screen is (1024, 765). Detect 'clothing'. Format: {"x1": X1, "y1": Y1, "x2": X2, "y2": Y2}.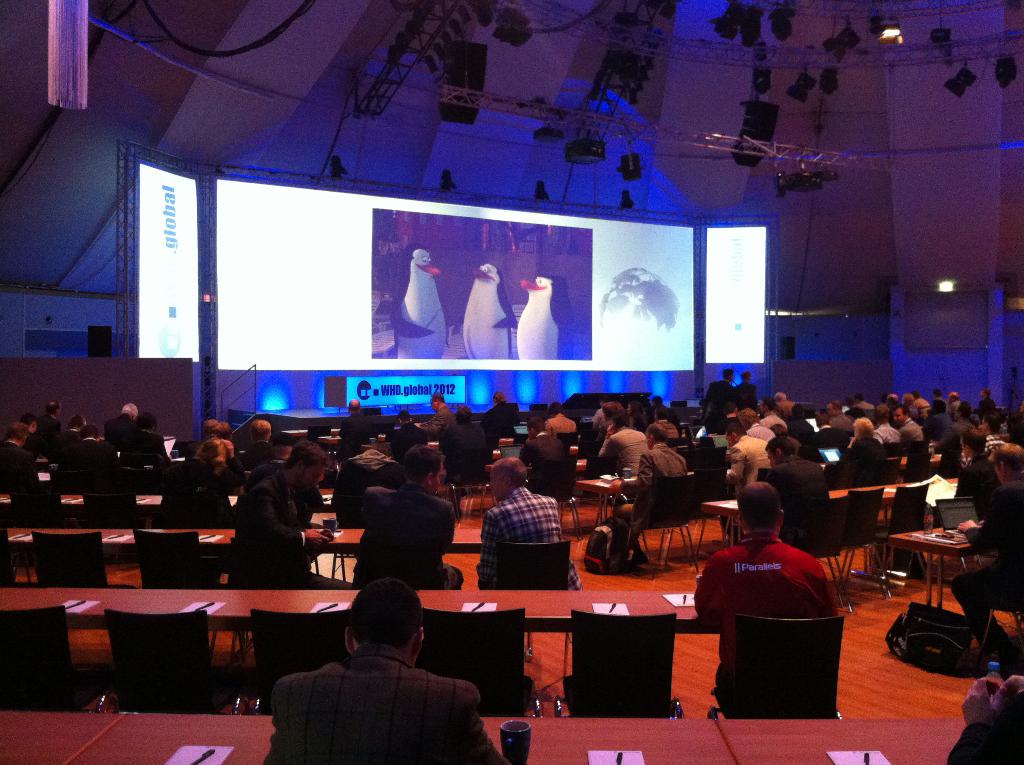
{"x1": 0, "y1": 439, "x2": 41, "y2": 492}.
